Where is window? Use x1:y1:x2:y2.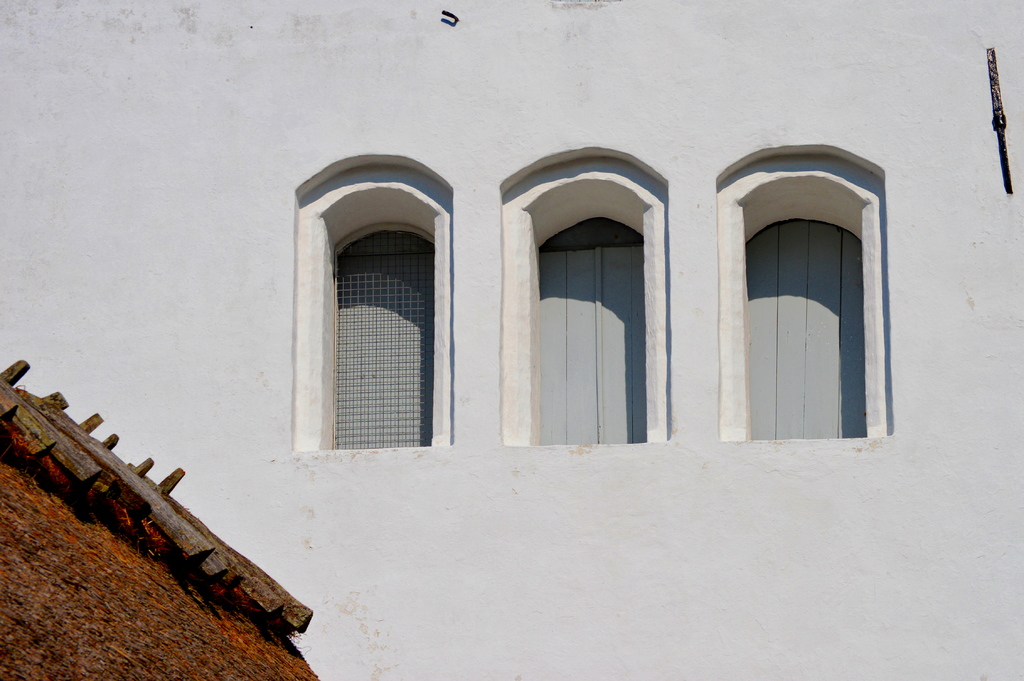
301:165:445:480.
